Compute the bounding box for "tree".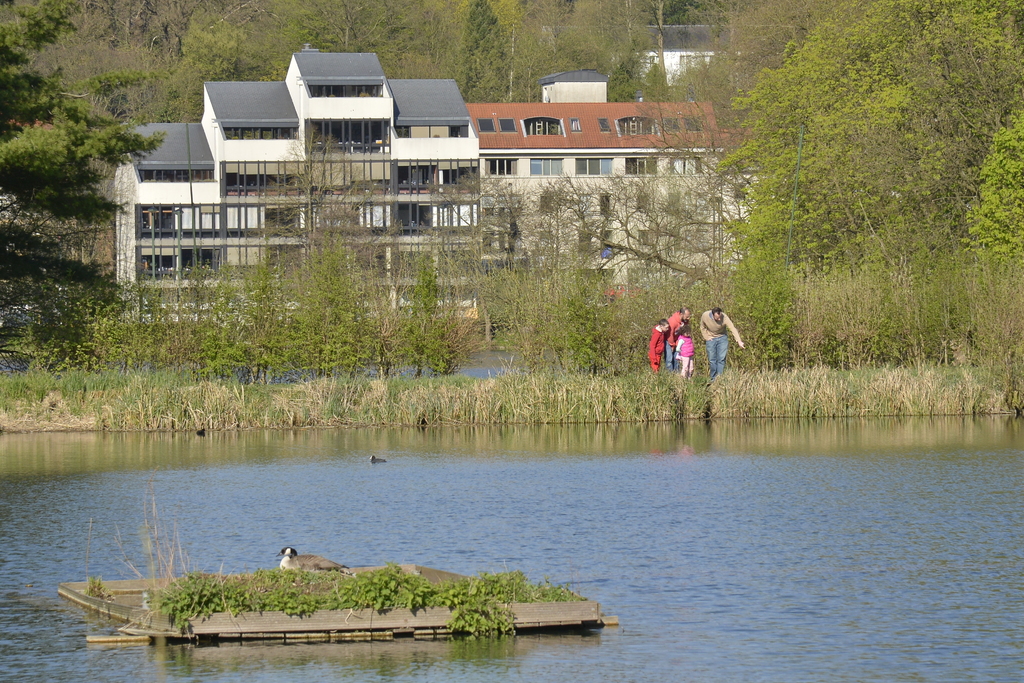
[493, 125, 760, 289].
